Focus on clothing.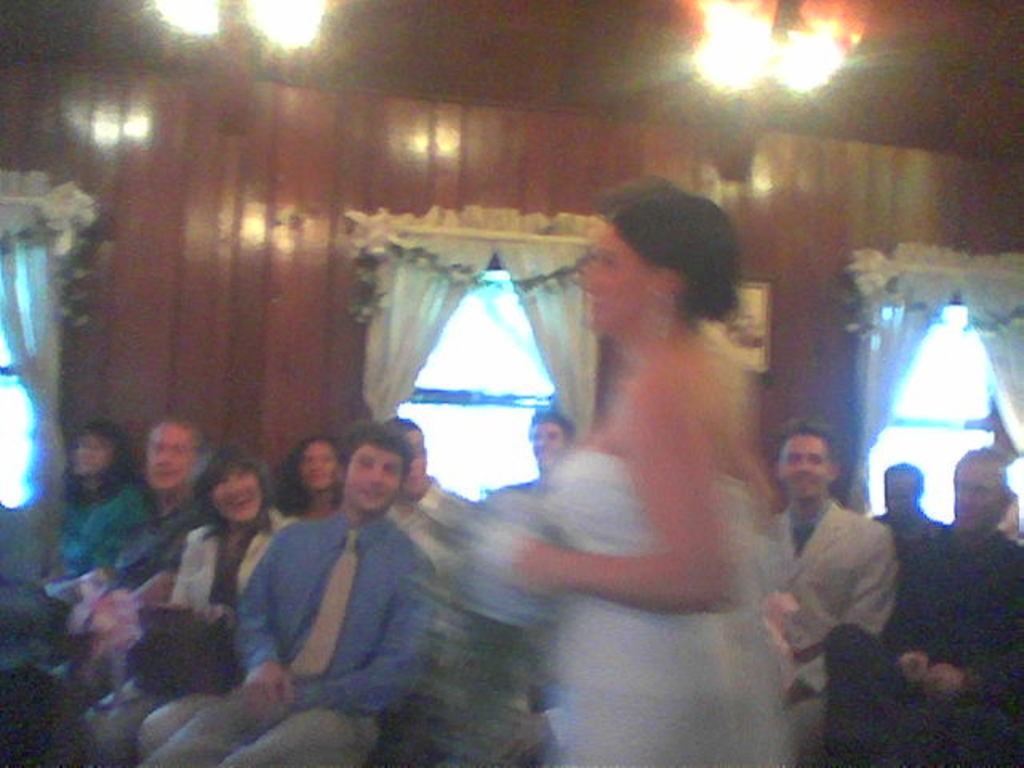
Focused at (142,485,413,766).
